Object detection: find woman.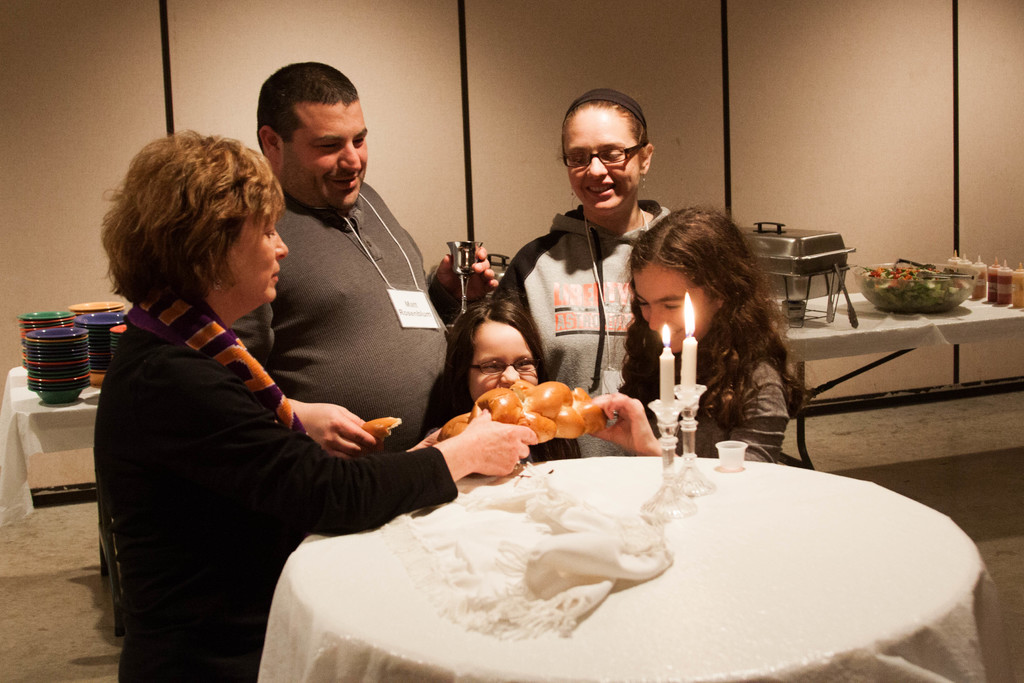
Rect(109, 113, 415, 675).
